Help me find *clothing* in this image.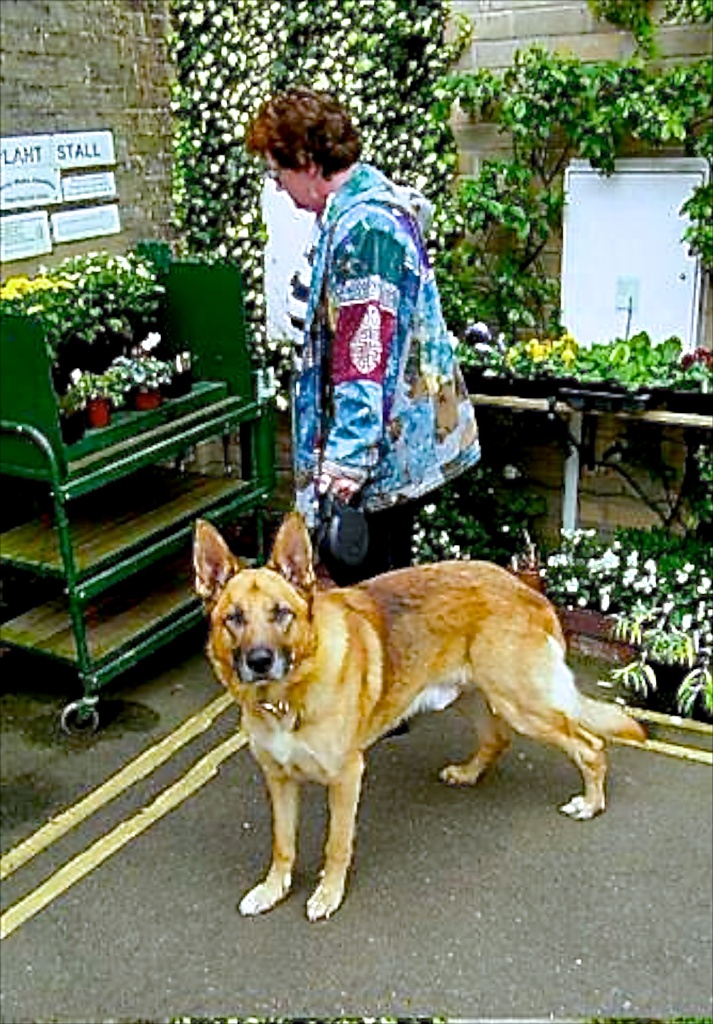
Found it: box=[257, 133, 480, 546].
